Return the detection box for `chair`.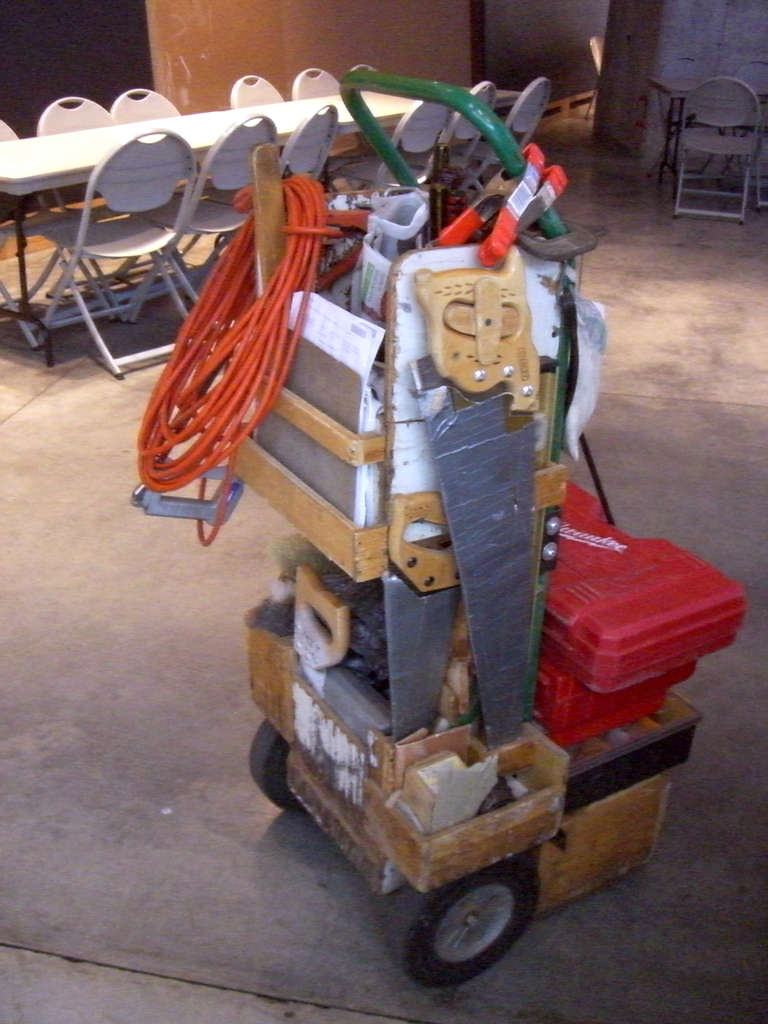
<region>35, 95, 177, 289</region>.
